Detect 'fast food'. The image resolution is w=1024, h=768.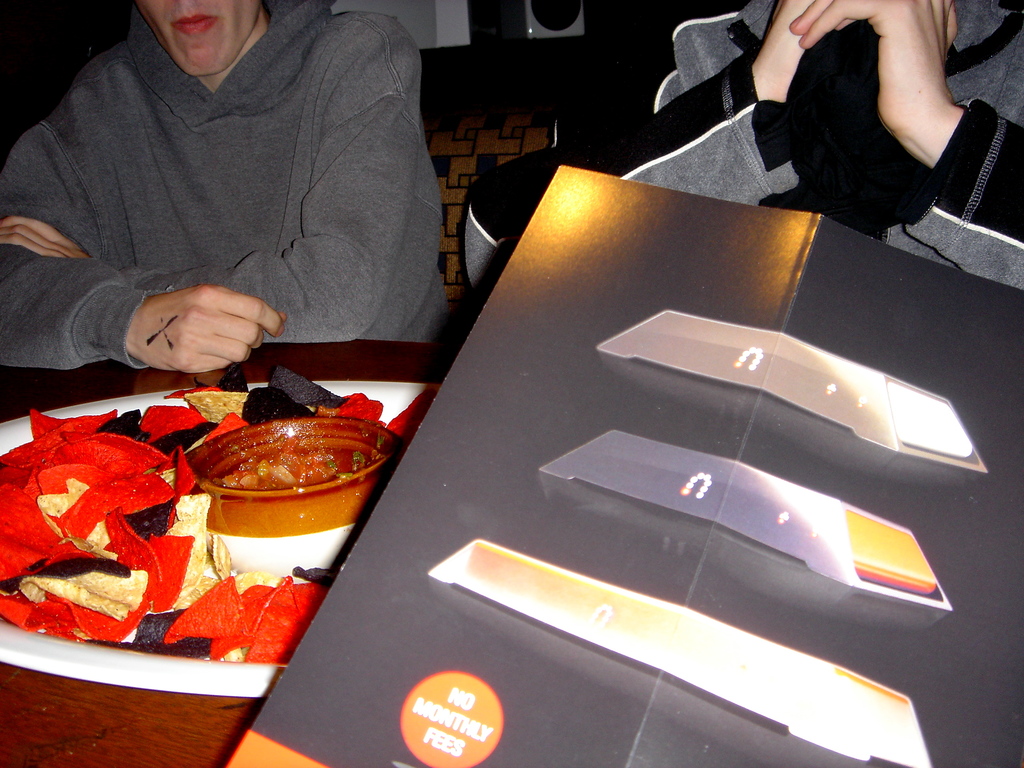
0, 360, 437, 671.
